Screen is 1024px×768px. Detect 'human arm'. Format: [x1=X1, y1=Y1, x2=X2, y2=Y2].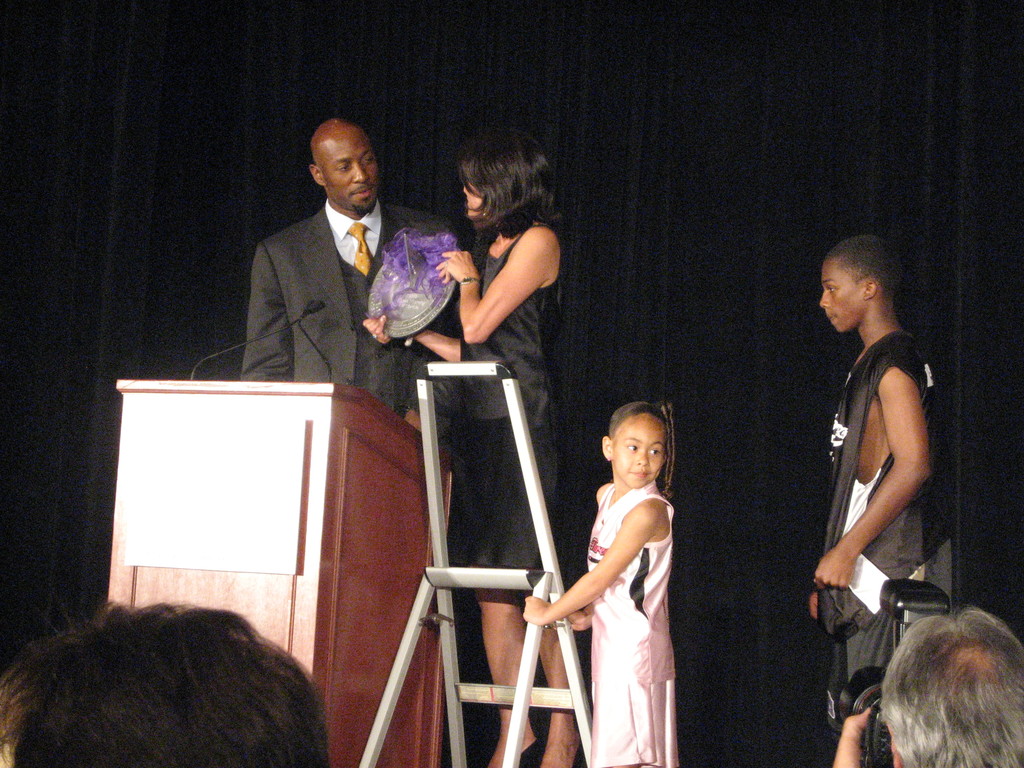
[x1=833, y1=703, x2=906, y2=767].
